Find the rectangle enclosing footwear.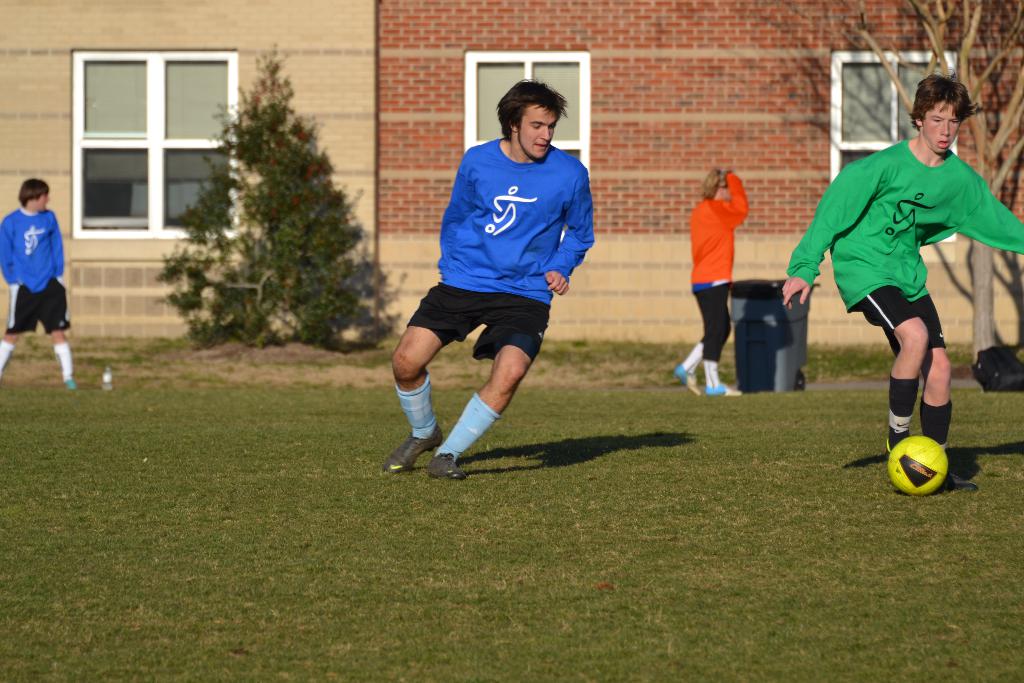
region(706, 382, 732, 393).
